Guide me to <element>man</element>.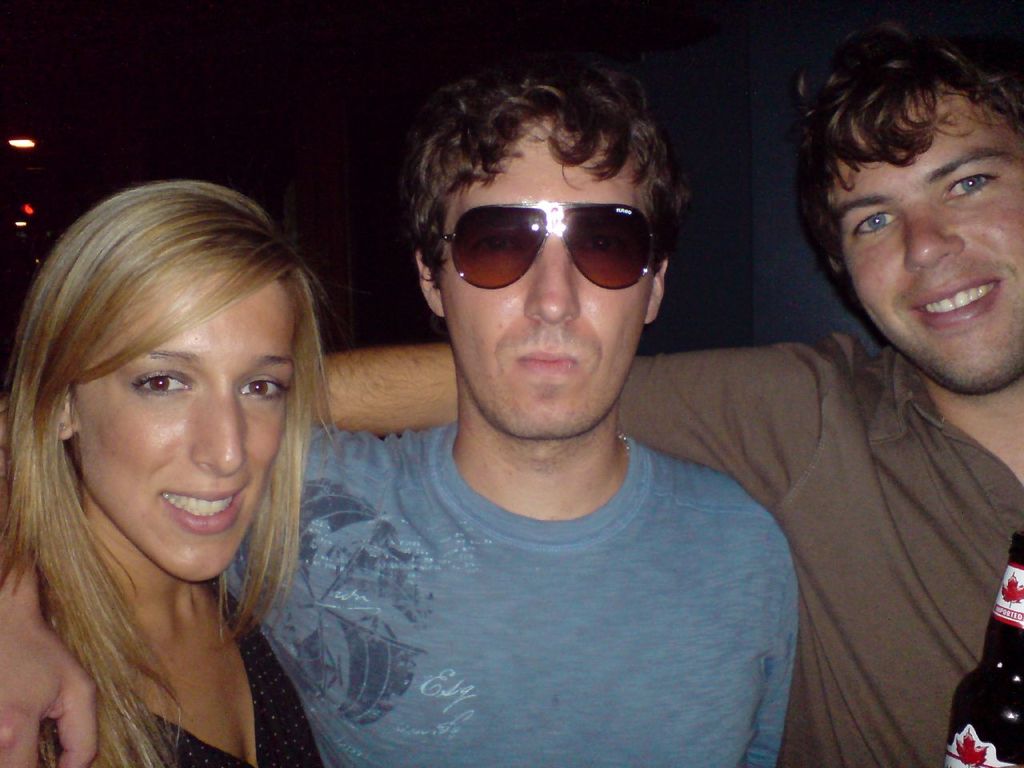
Guidance: {"x1": 0, "y1": 59, "x2": 805, "y2": 767}.
